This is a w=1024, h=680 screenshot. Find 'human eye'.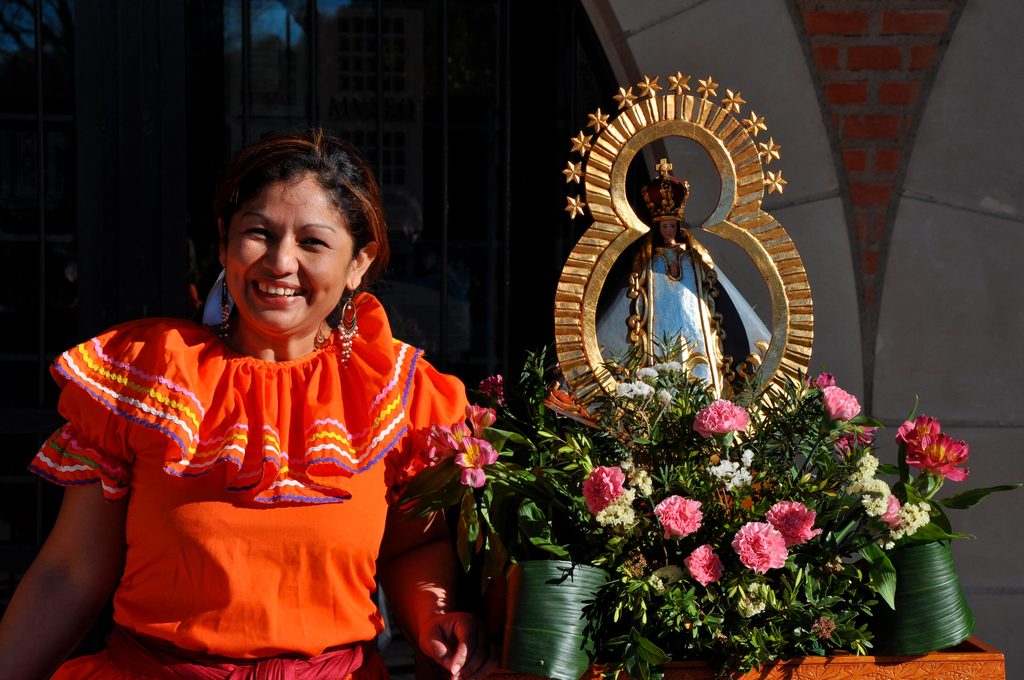
Bounding box: box(664, 226, 666, 231).
